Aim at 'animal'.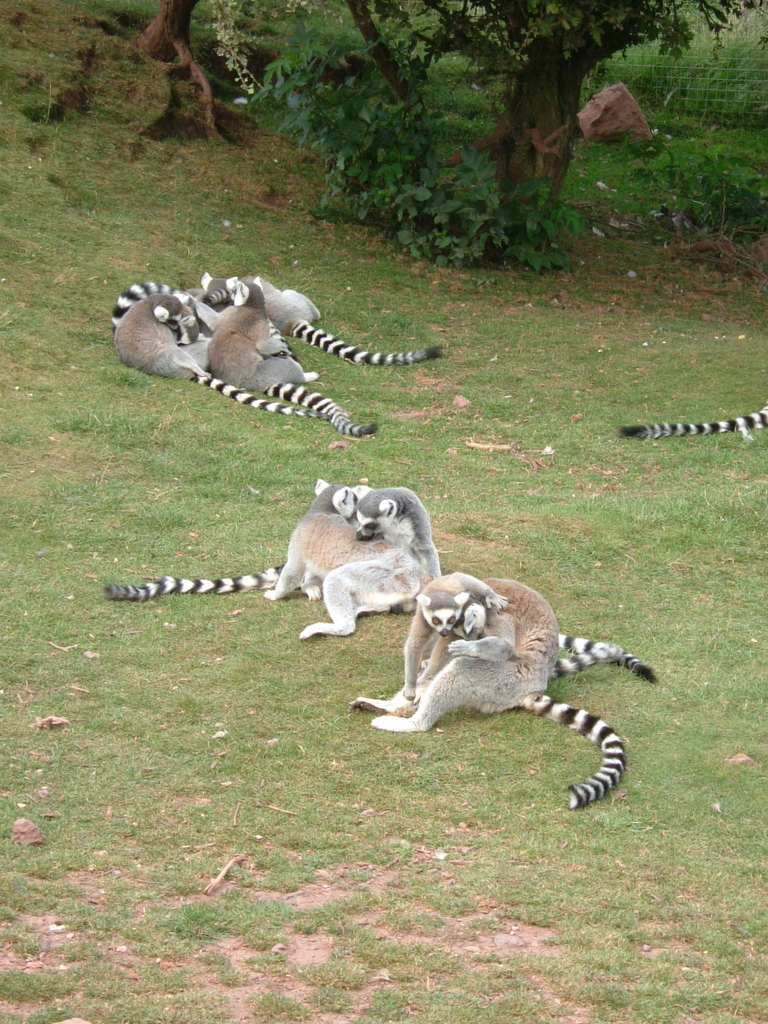
Aimed at (407,580,639,704).
